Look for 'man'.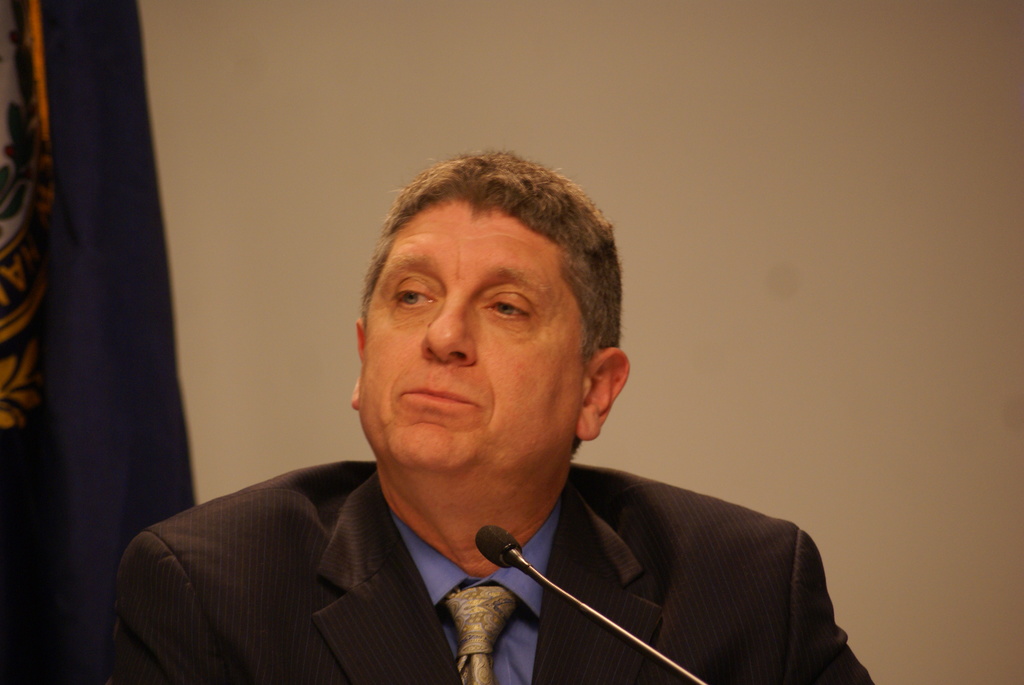
Found: Rect(112, 149, 879, 684).
